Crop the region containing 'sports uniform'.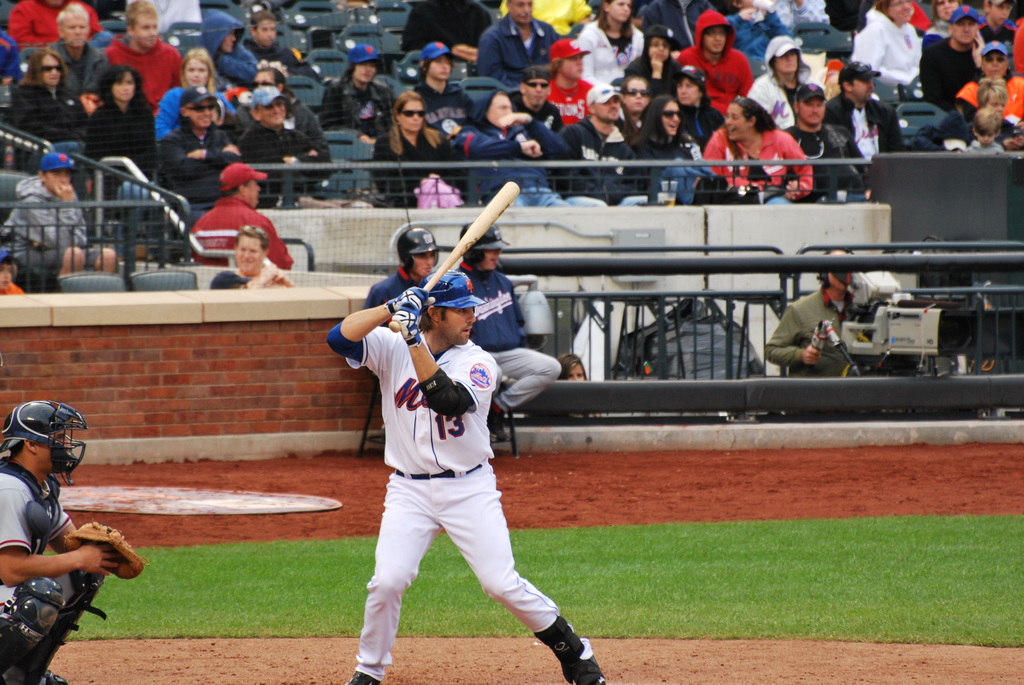
Crop region: select_region(364, 223, 436, 364).
